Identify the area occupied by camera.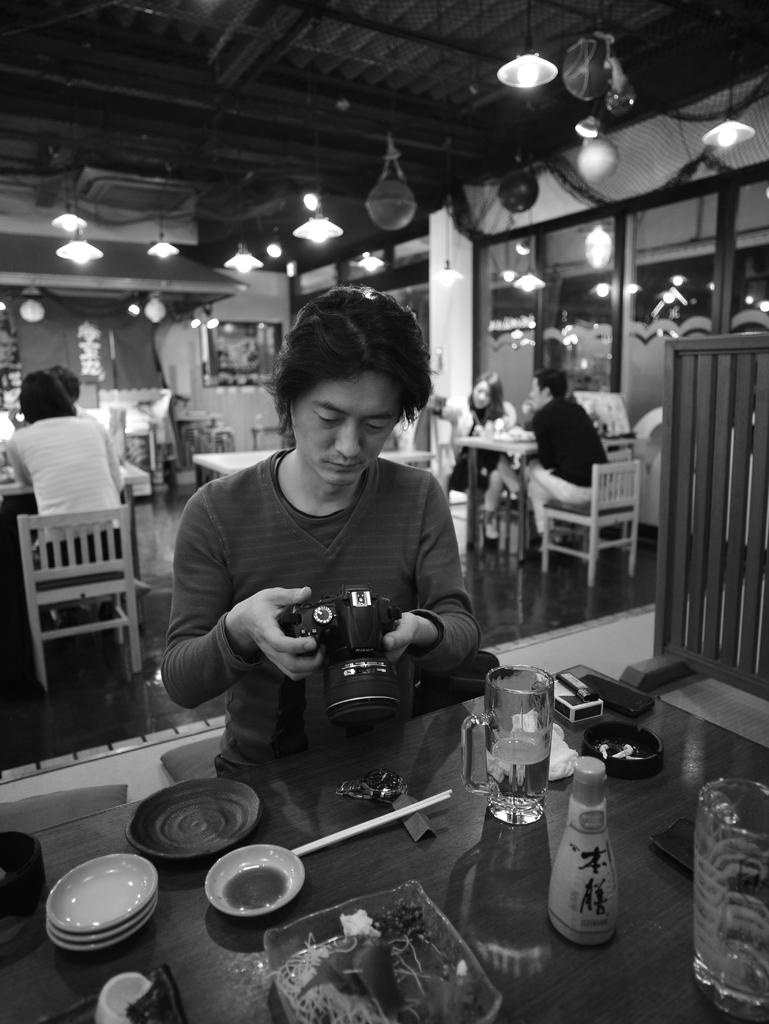
Area: BBox(233, 586, 427, 737).
